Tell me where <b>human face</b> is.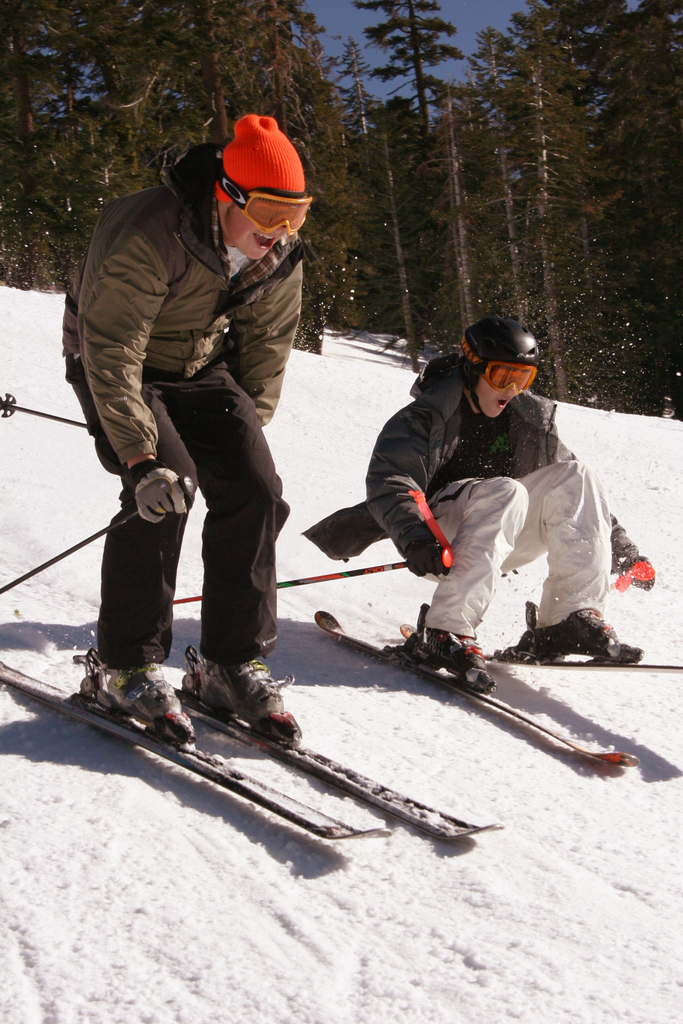
<b>human face</b> is at detection(473, 373, 520, 417).
